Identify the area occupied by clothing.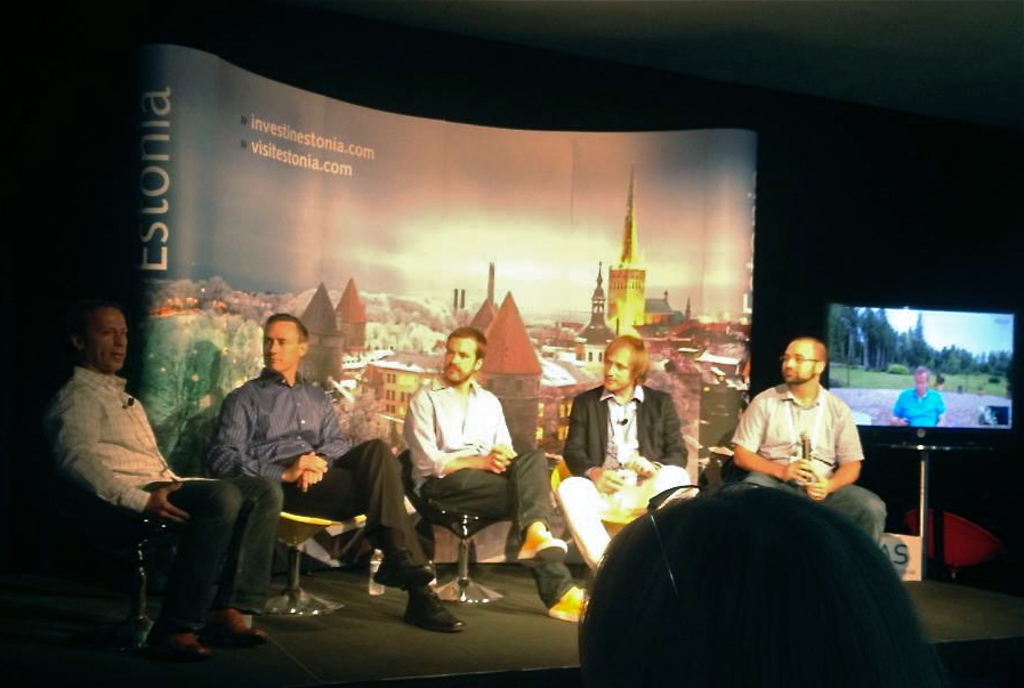
Area: 728/367/870/516.
